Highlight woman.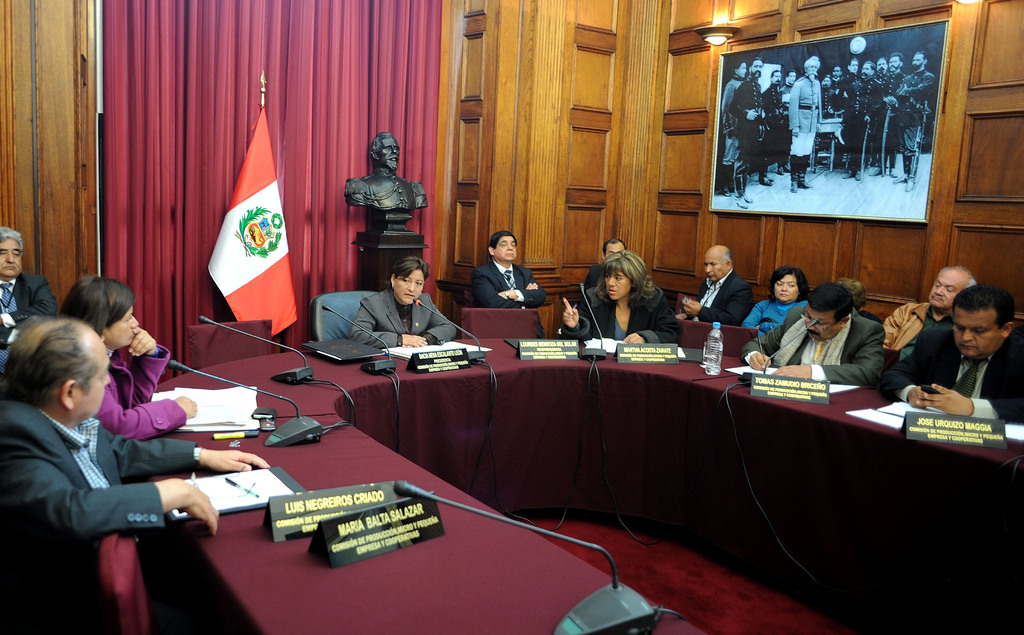
Highlighted region: BBox(735, 264, 812, 333).
